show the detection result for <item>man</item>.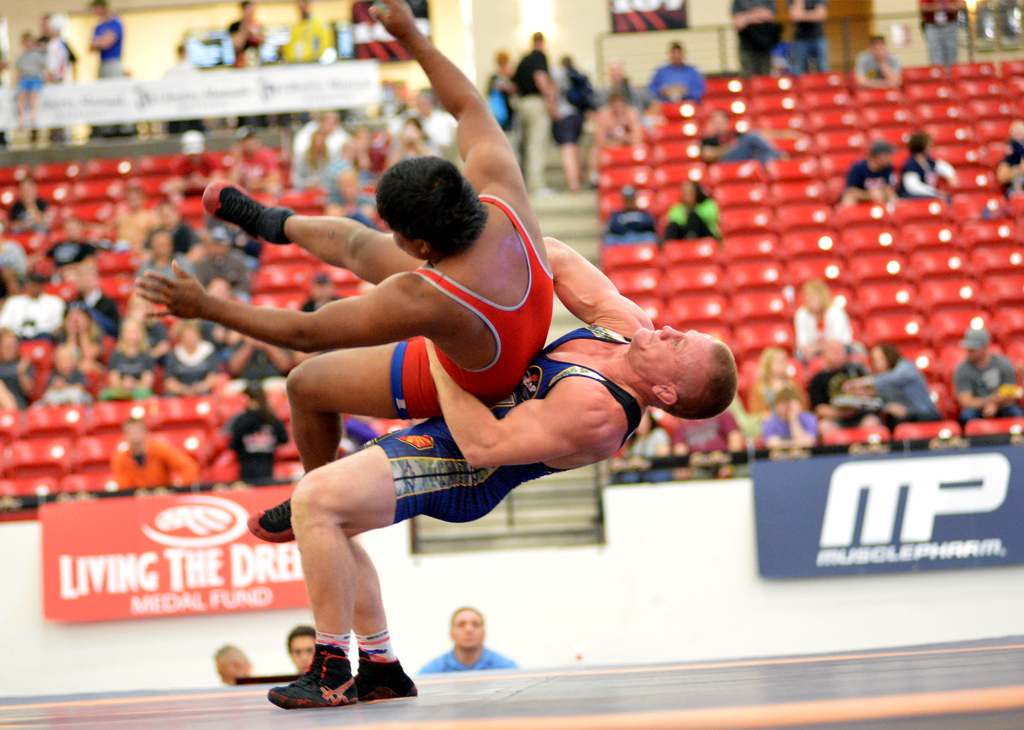
(left=855, top=38, right=904, bottom=92).
